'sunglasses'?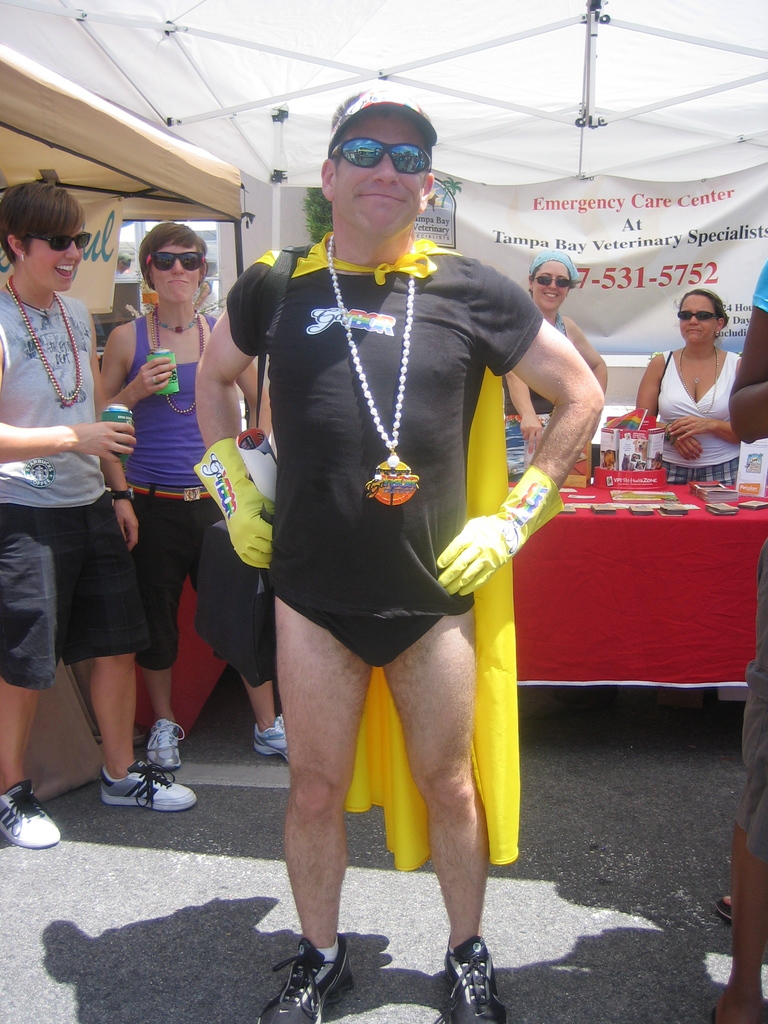
[15,230,95,252]
